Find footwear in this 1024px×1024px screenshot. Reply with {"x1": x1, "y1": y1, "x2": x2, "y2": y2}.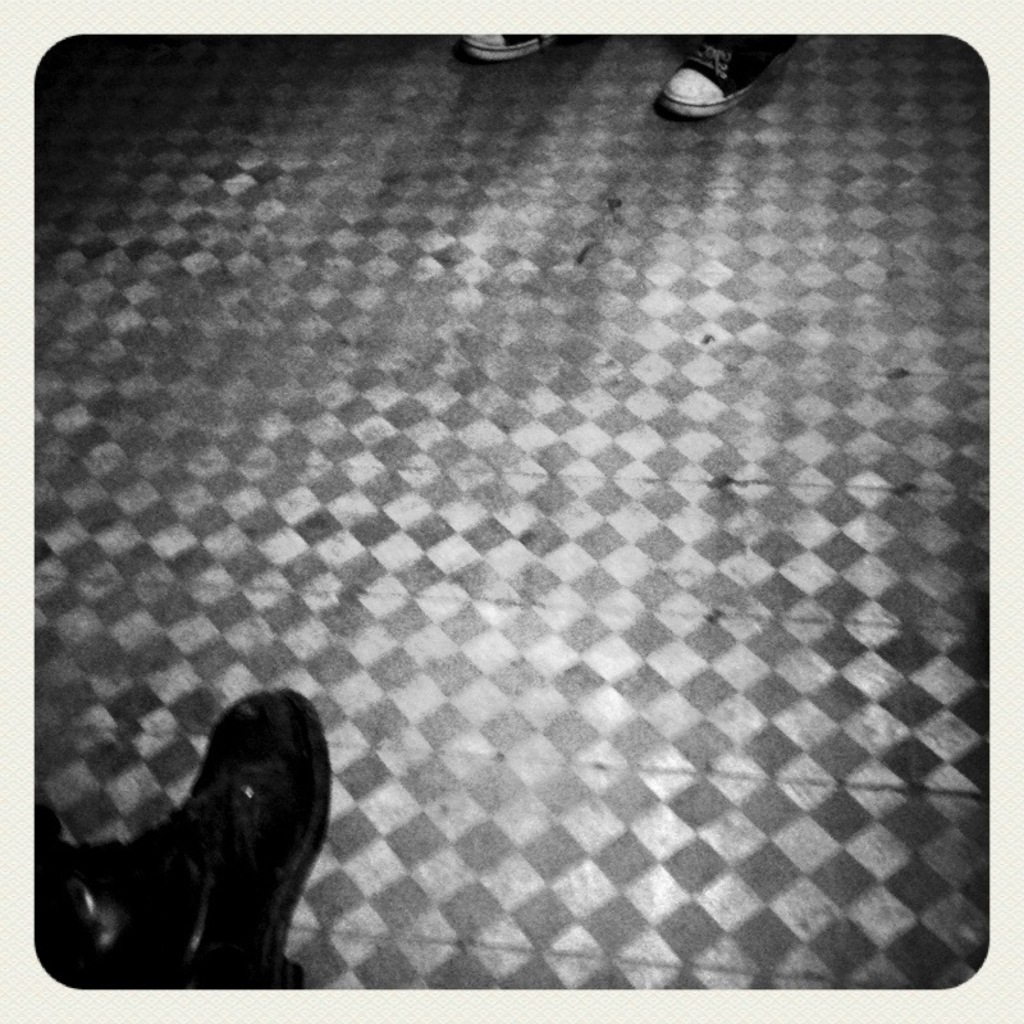
{"x1": 666, "y1": 35, "x2": 777, "y2": 119}.
